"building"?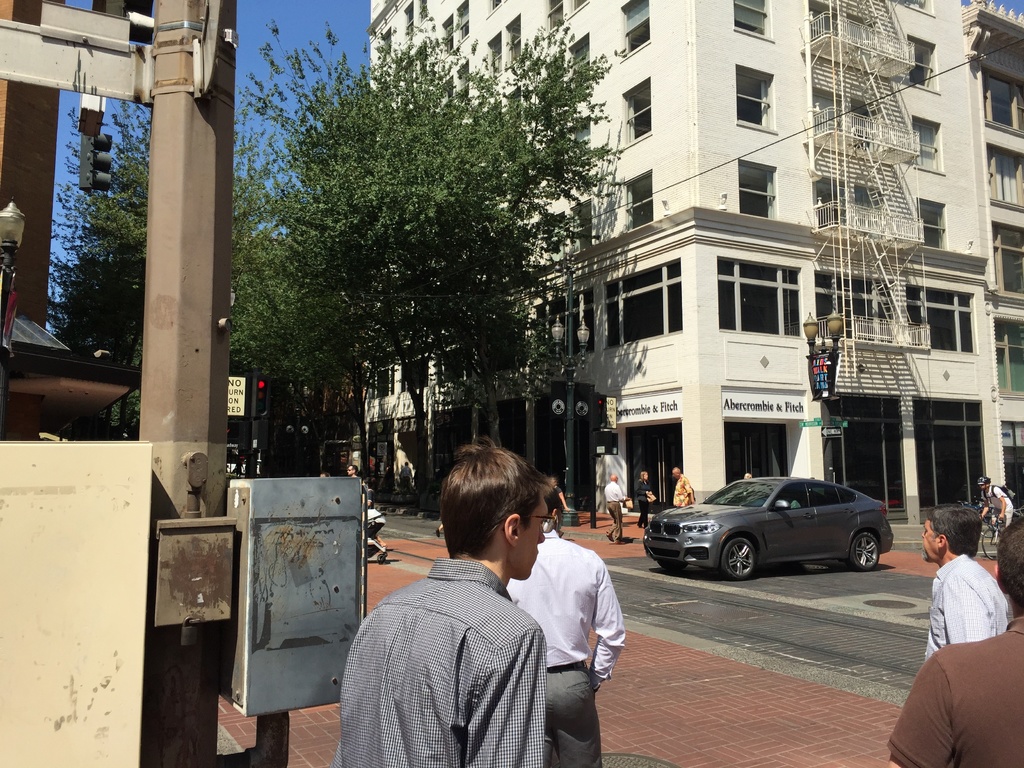
(365,0,1009,511)
